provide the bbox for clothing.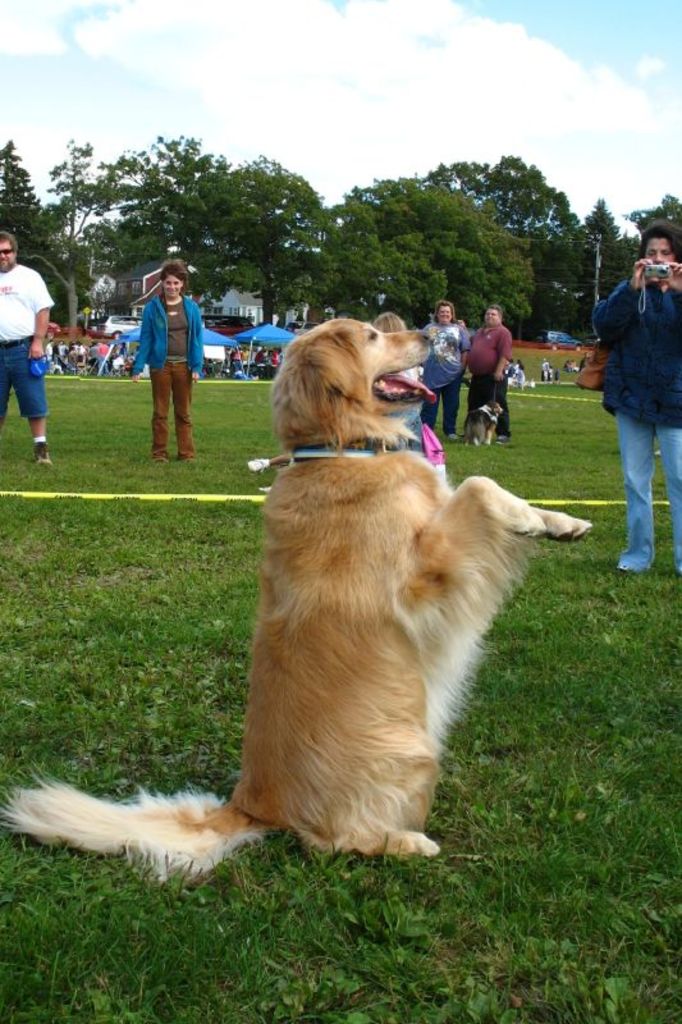
{"x1": 415, "y1": 323, "x2": 471, "y2": 435}.
